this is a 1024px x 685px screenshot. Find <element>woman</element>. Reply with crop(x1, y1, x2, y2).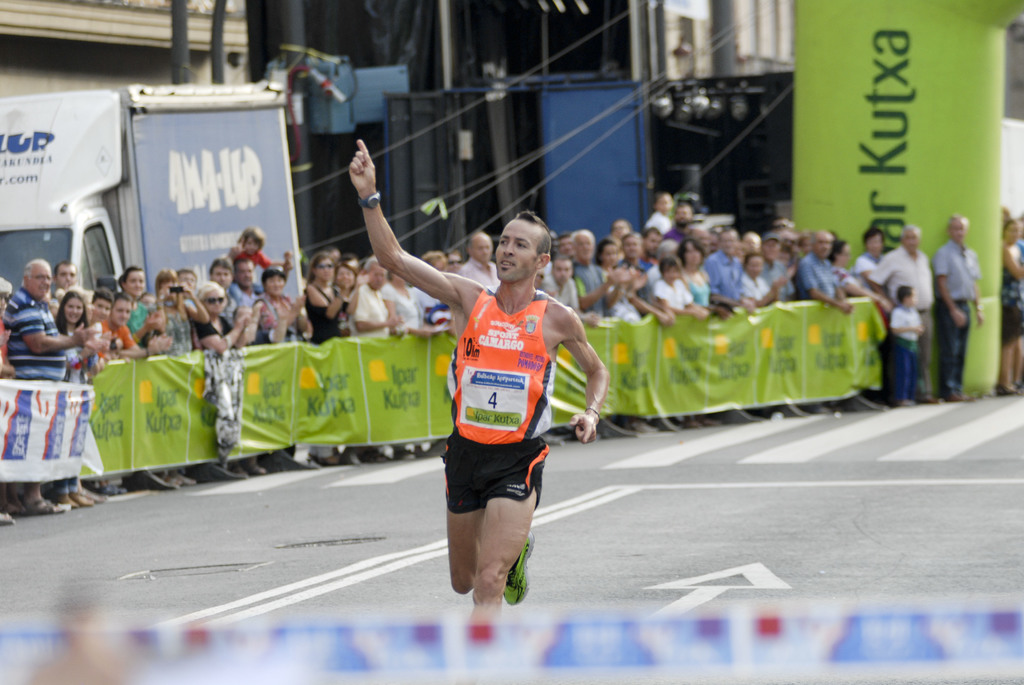
crop(154, 267, 198, 354).
